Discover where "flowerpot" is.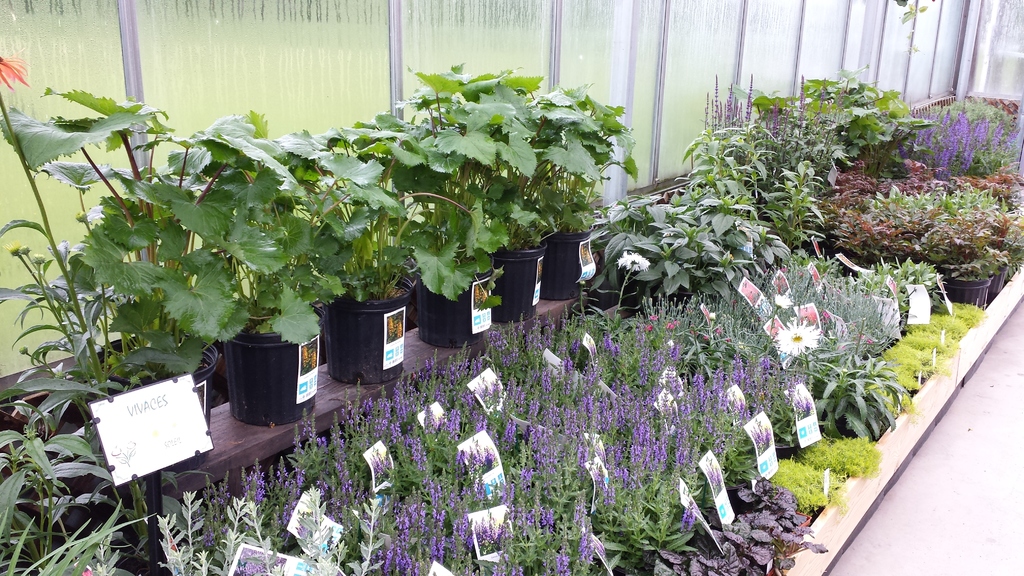
Discovered at (214,314,294,428).
